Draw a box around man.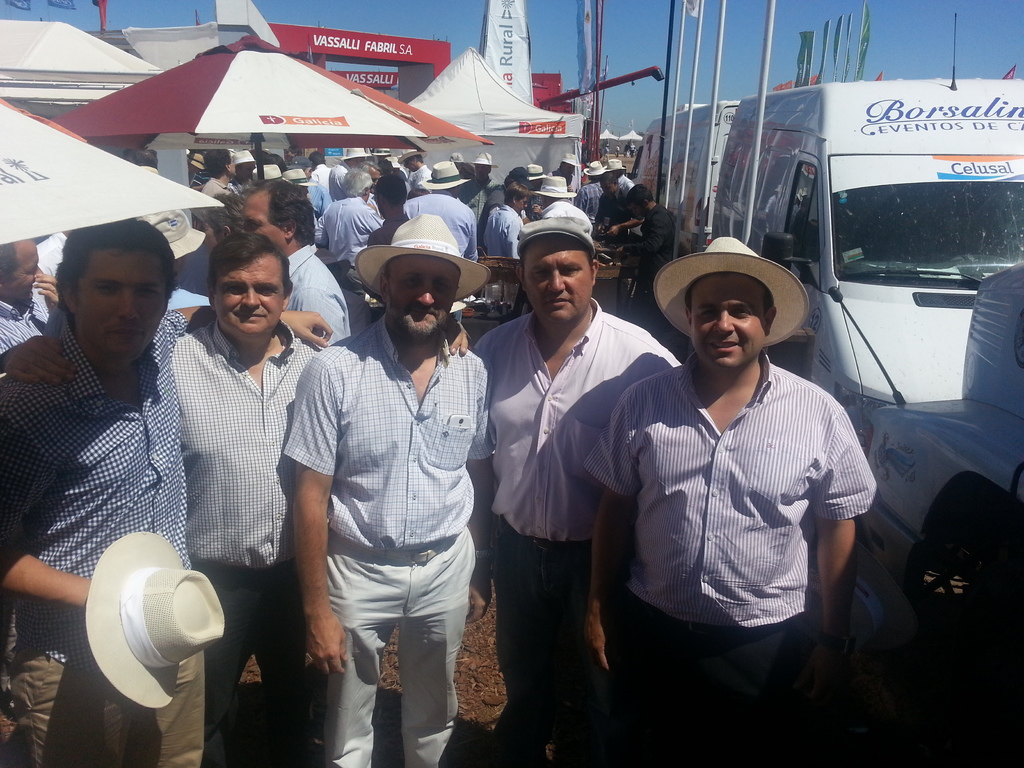
[left=575, top=163, right=612, bottom=229].
